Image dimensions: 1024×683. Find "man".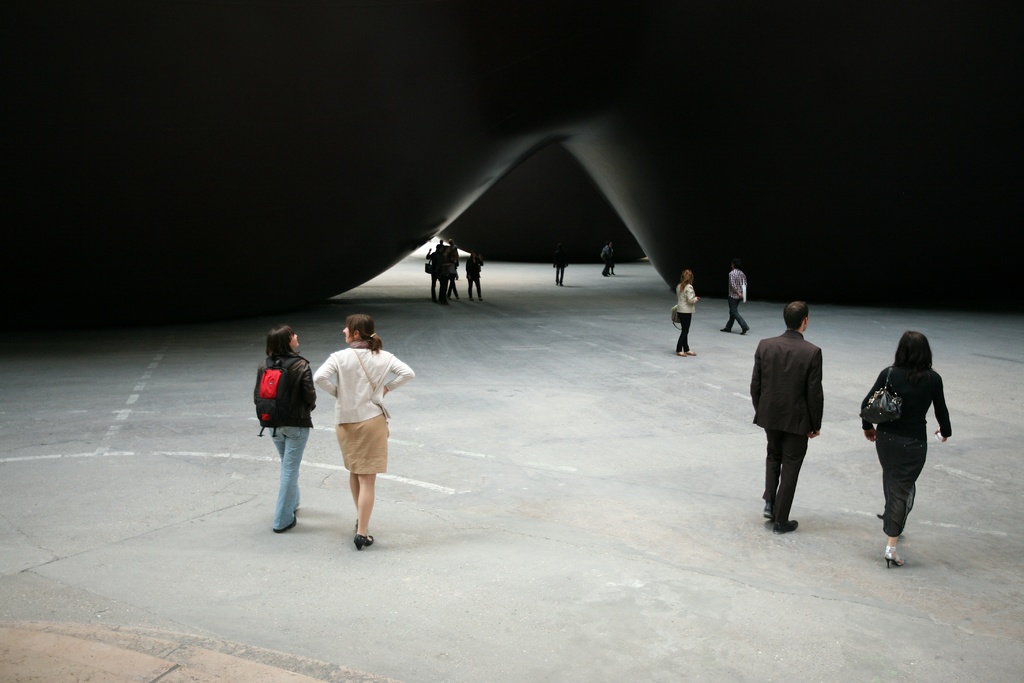
(736, 295, 852, 547).
